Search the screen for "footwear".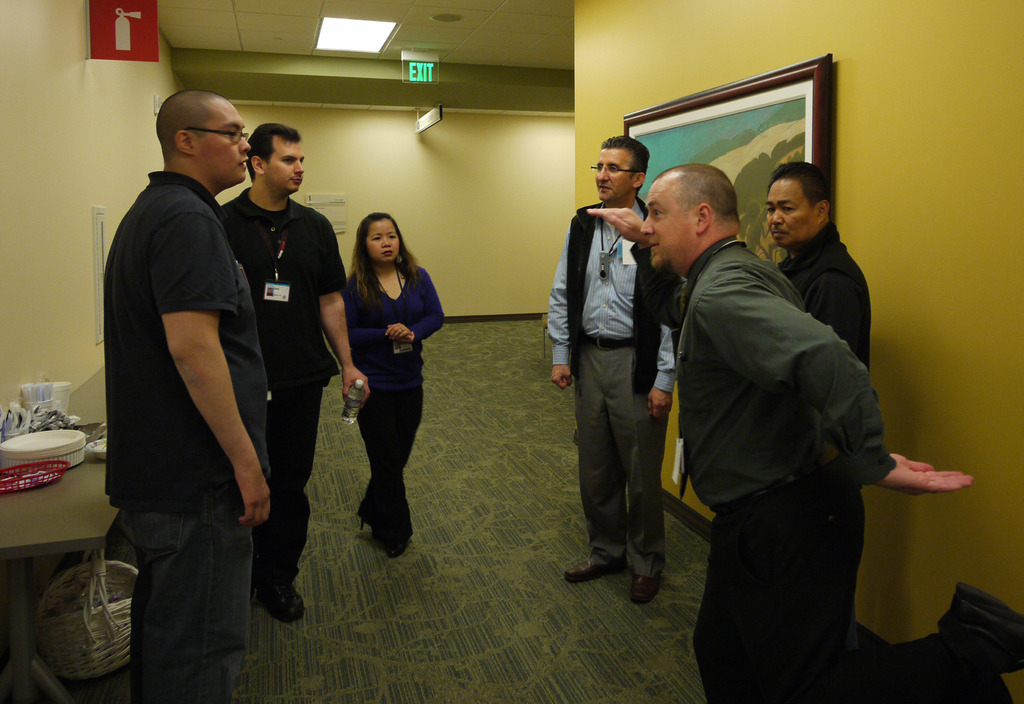
Found at l=252, t=584, r=305, b=622.
